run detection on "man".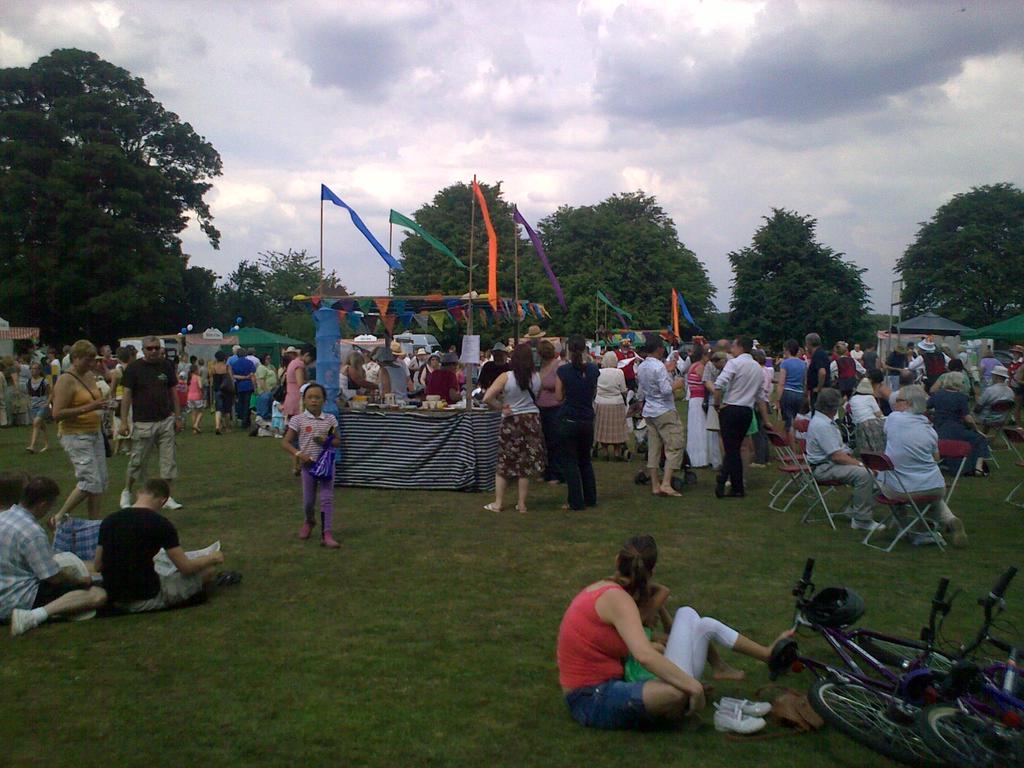
Result: x1=714 y1=334 x2=772 y2=497.
